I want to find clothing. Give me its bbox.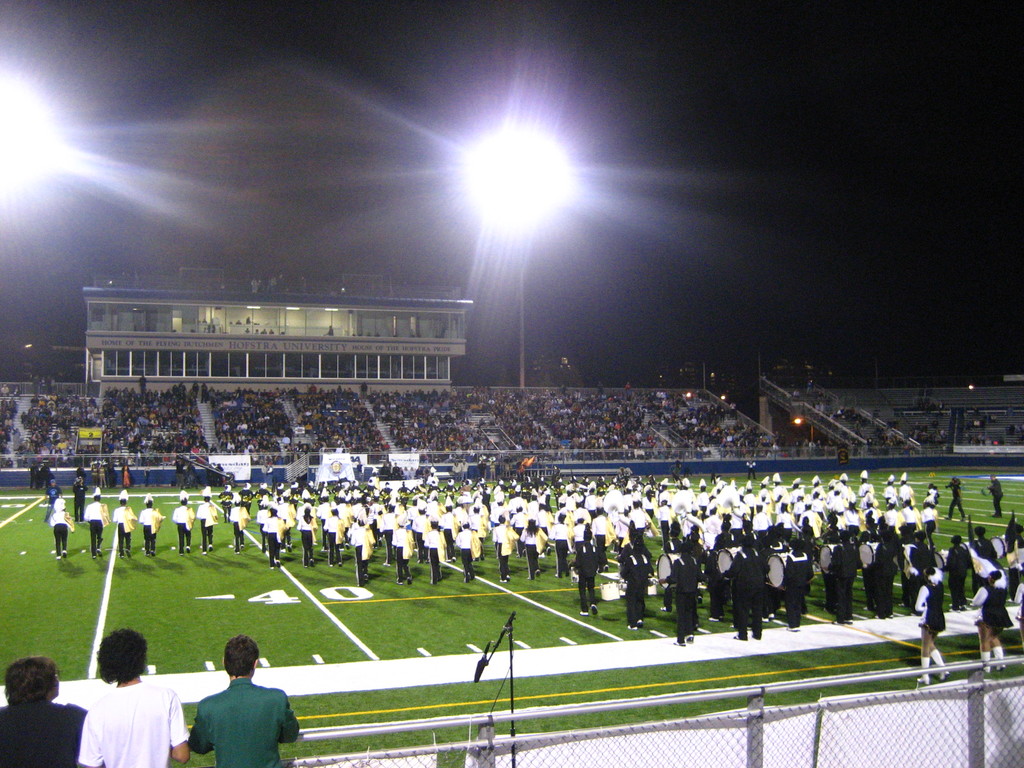
[618, 554, 654, 621].
